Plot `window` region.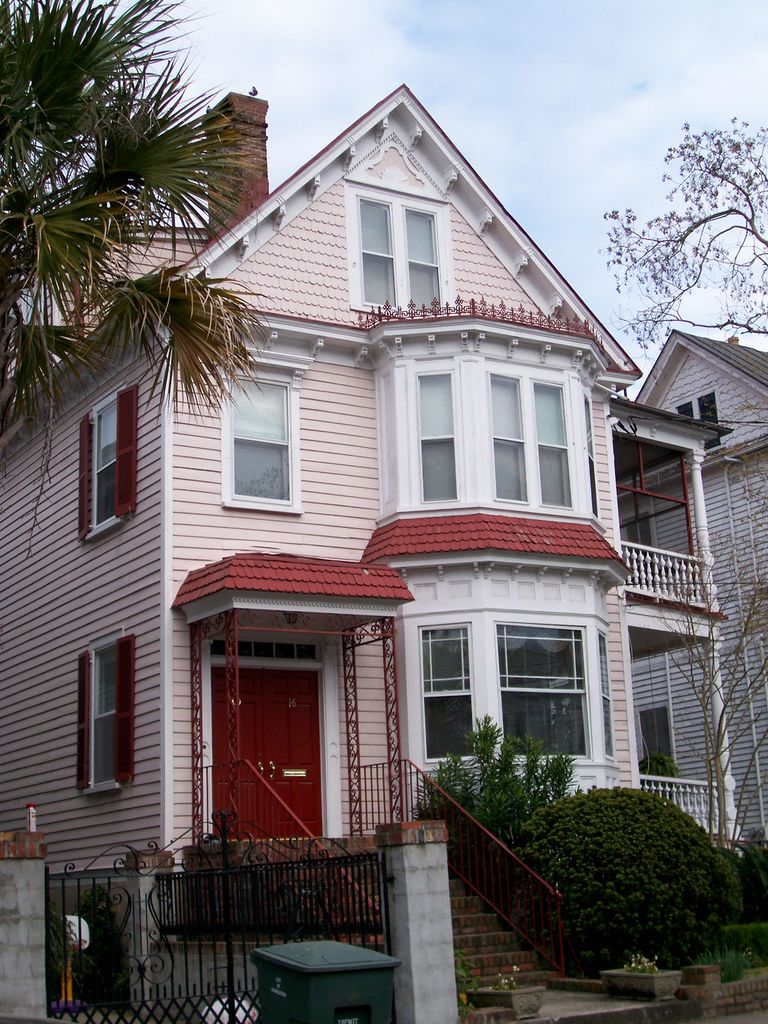
Plotted at (left=78, top=382, right=139, bottom=541).
